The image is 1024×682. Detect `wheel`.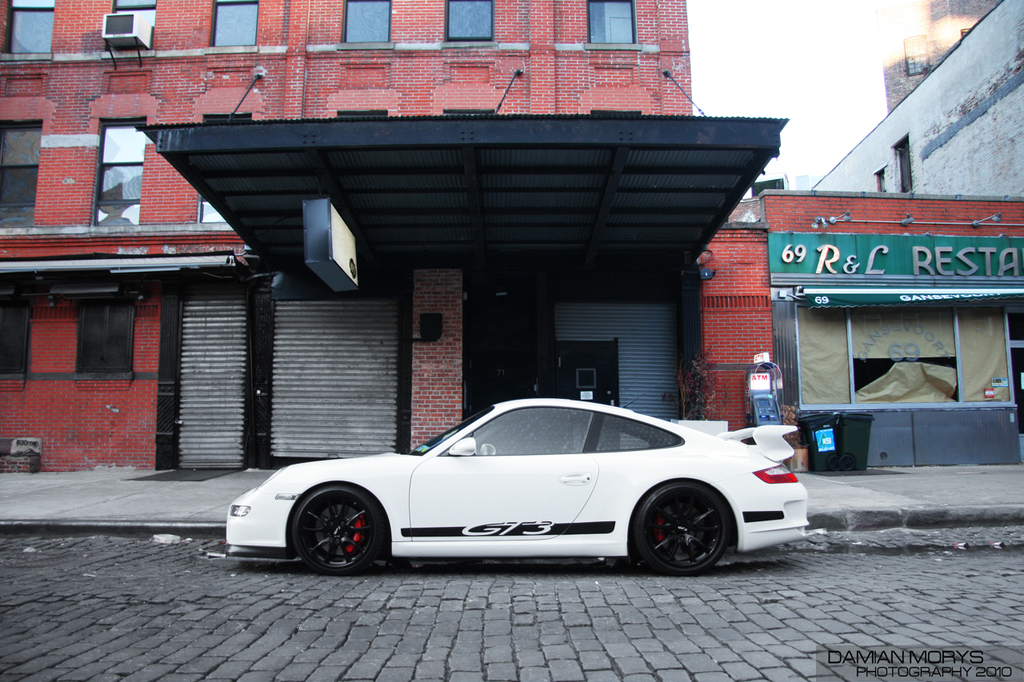
Detection: (840, 452, 855, 470).
